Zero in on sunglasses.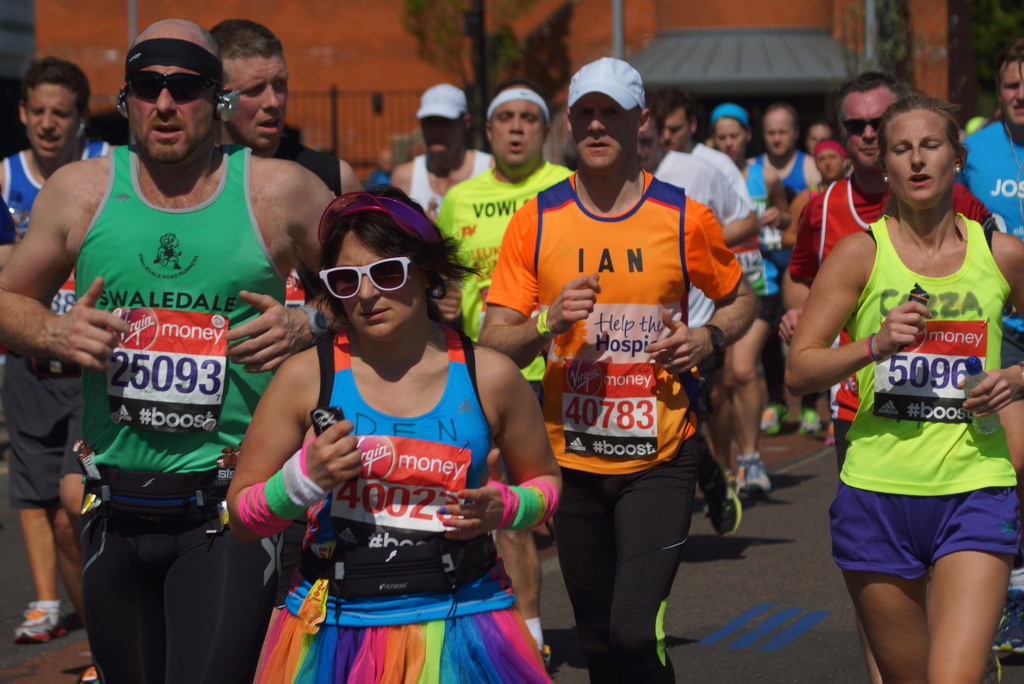
Zeroed in: box(126, 69, 220, 102).
